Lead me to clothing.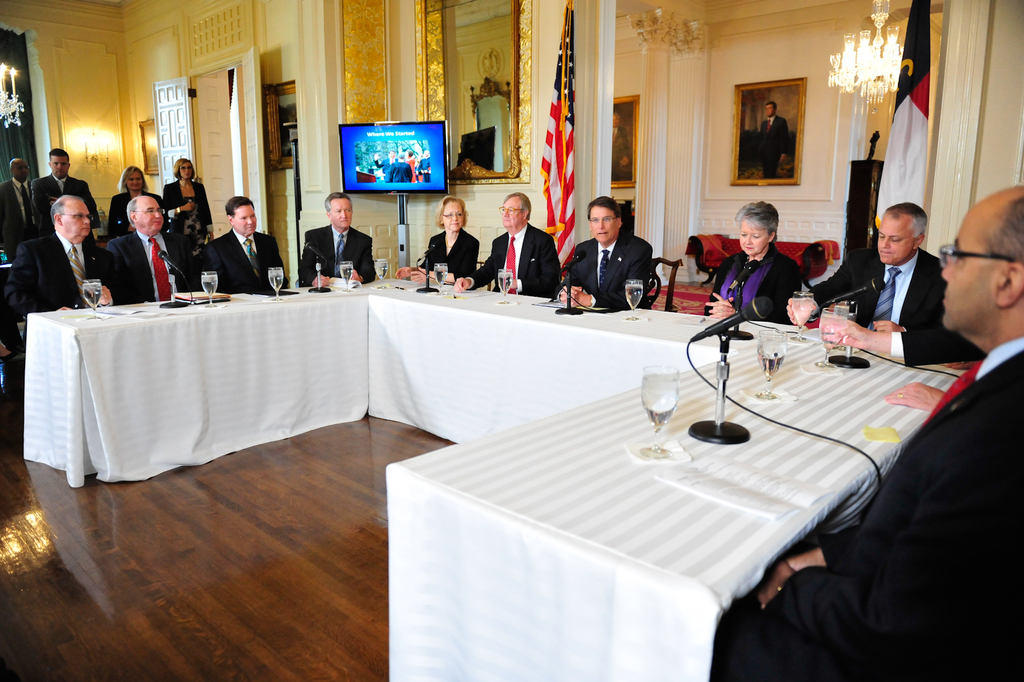
Lead to (x1=724, y1=226, x2=827, y2=326).
